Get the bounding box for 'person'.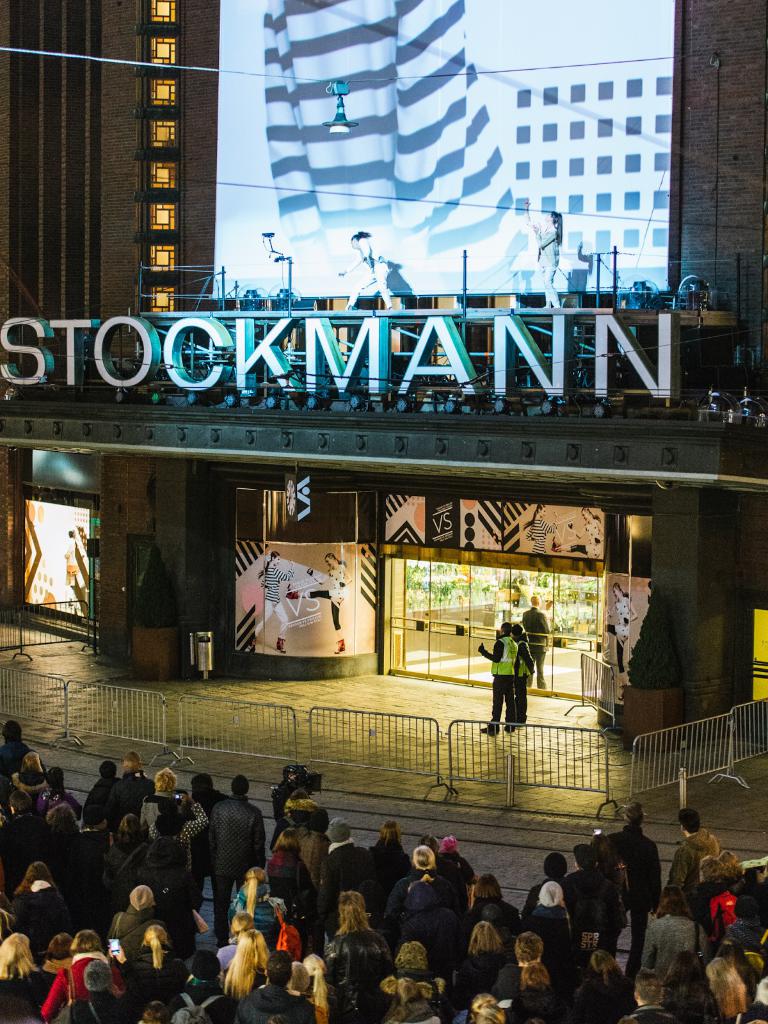
475/623/520/746.
